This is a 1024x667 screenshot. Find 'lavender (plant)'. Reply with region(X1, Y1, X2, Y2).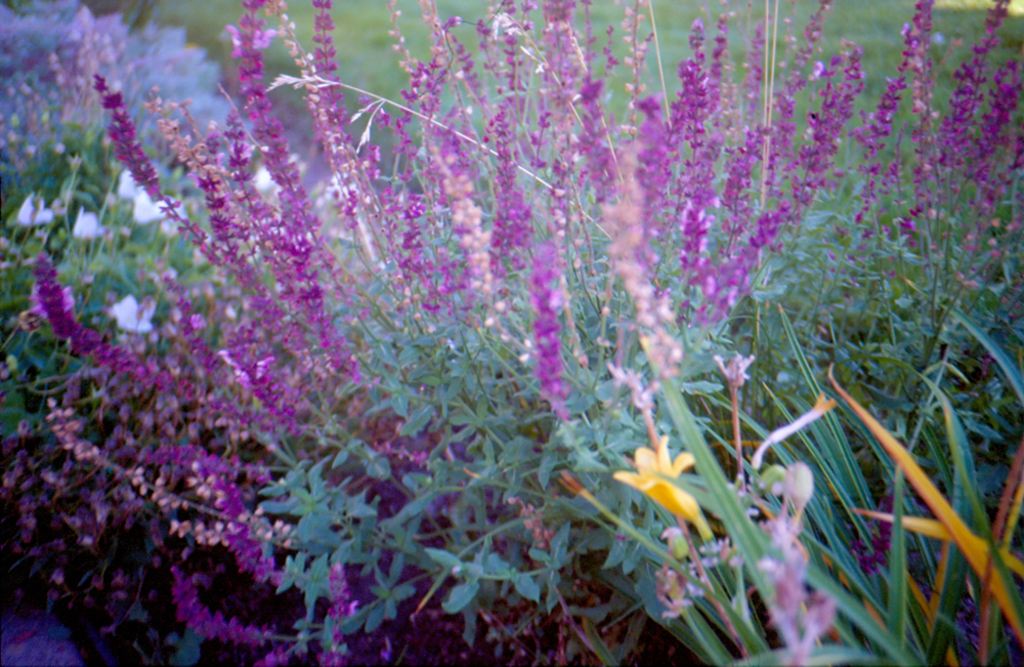
region(365, 0, 481, 131).
